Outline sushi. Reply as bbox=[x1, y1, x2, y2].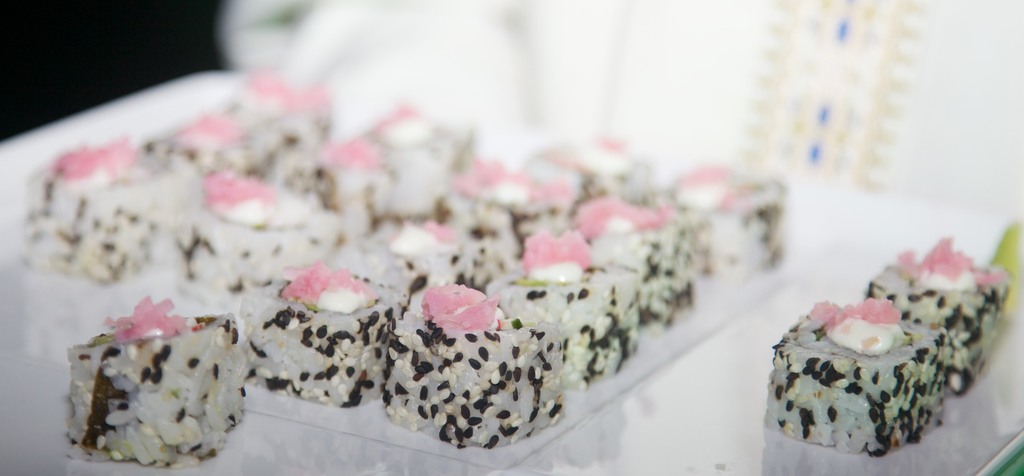
bbox=[61, 297, 246, 466].
